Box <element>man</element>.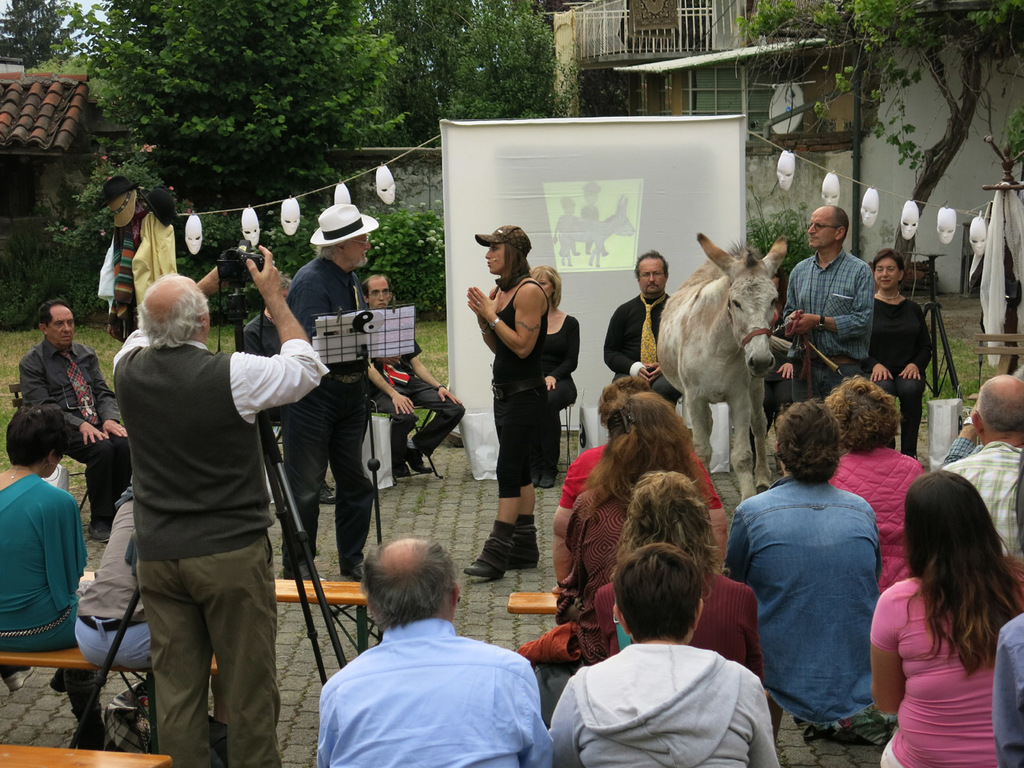
bbox=(242, 279, 334, 506).
